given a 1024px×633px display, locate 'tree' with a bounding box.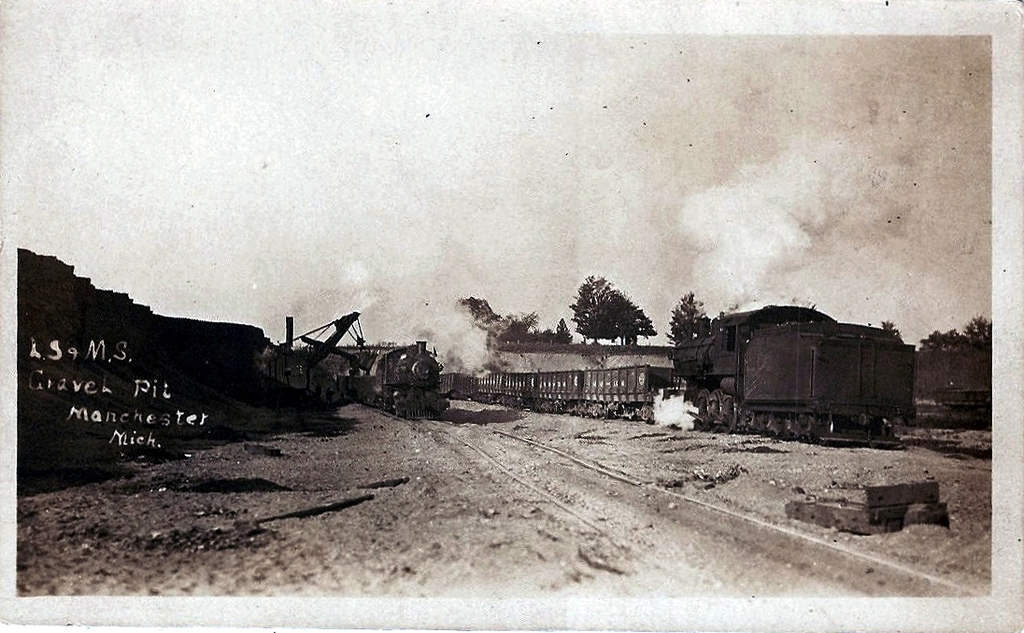
Located: bbox=(456, 287, 574, 343).
